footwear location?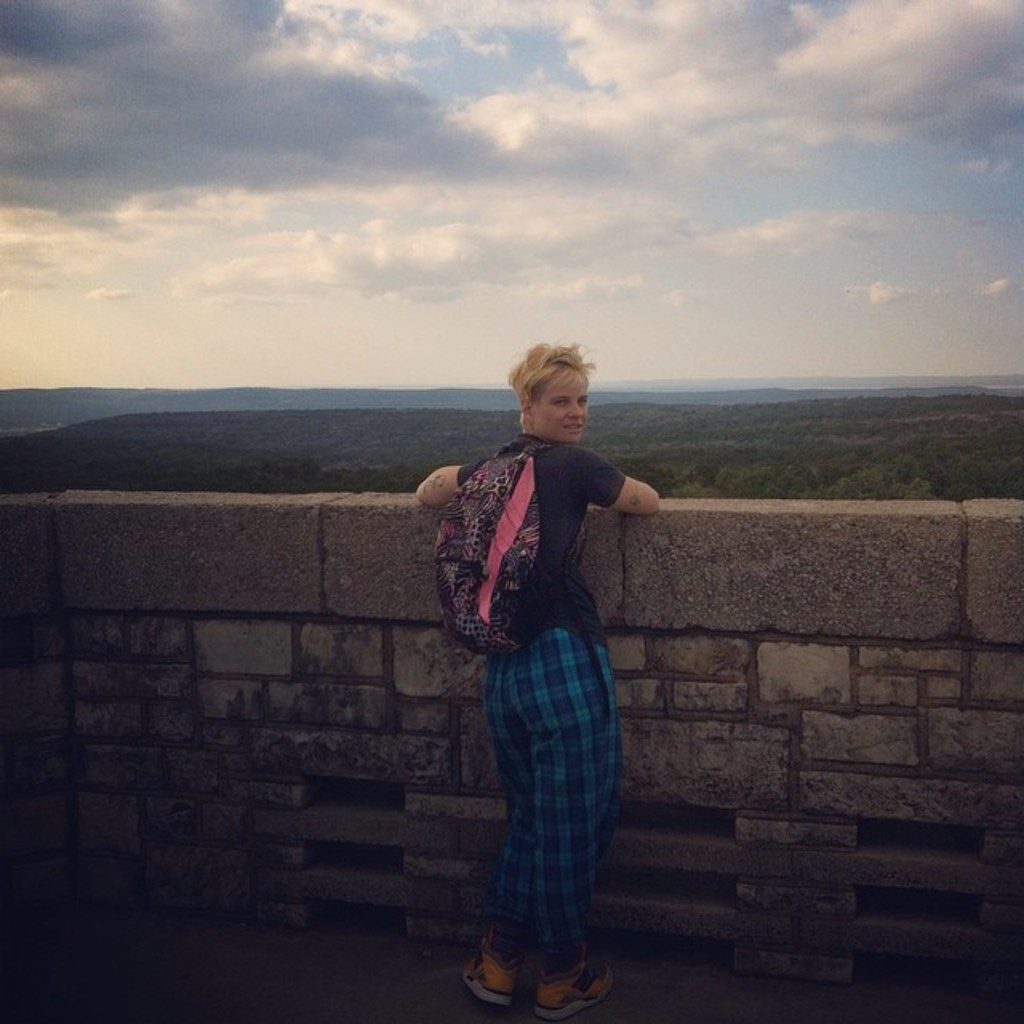
x1=534, y1=931, x2=619, y2=1022
